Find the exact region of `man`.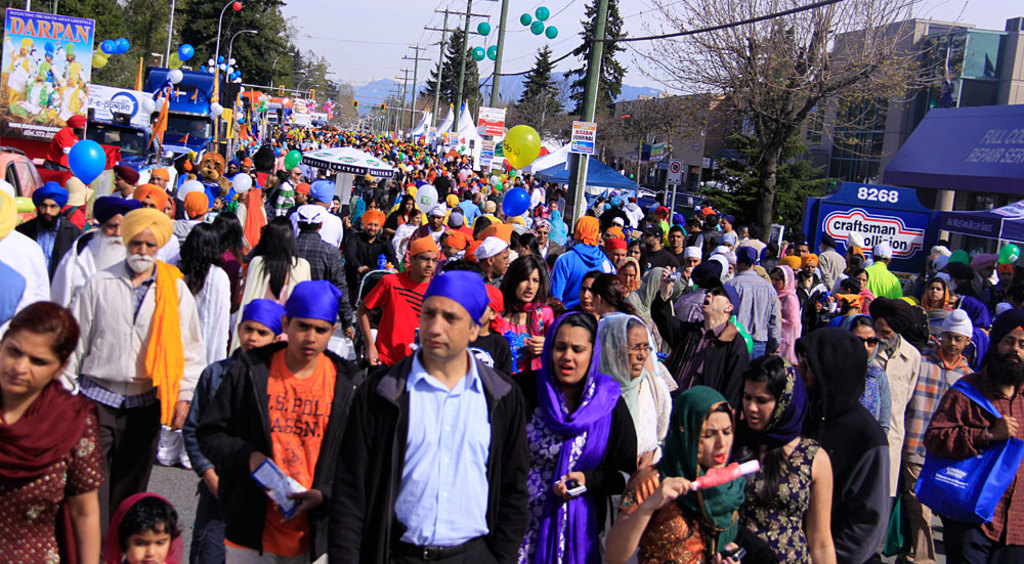
Exact region: 353,250,512,552.
